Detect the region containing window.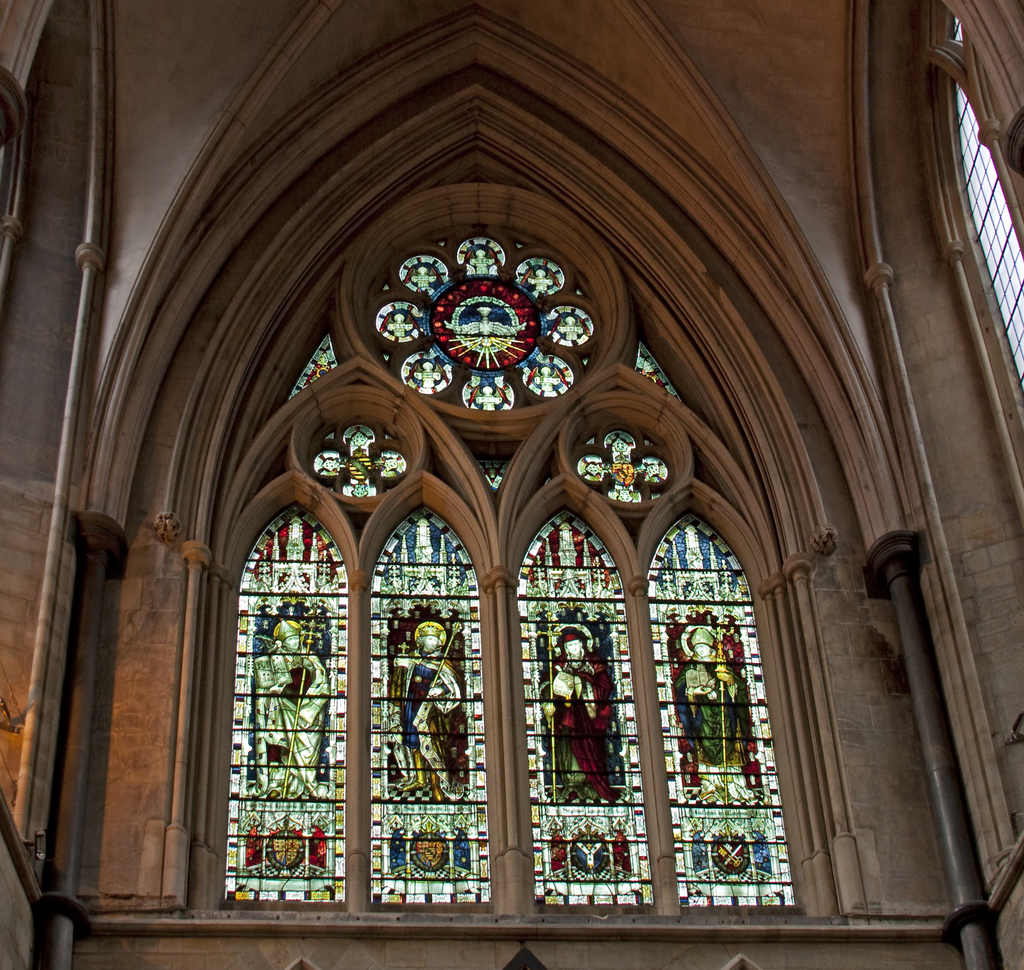
[652, 508, 803, 908].
